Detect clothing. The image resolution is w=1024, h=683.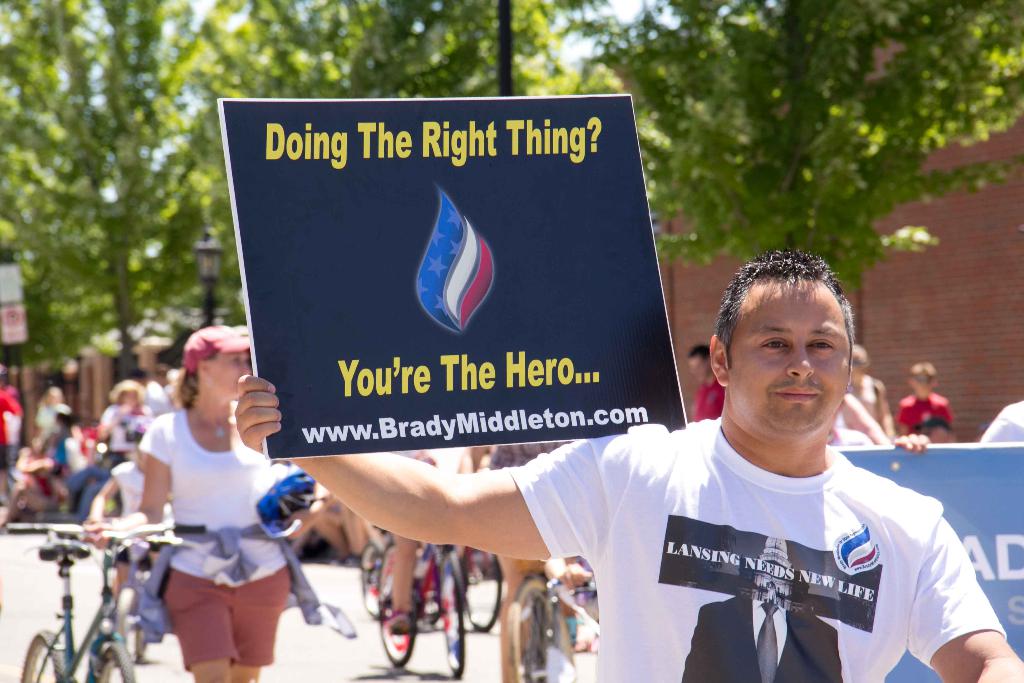
x1=468, y1=375, x2=993, y2=668.
